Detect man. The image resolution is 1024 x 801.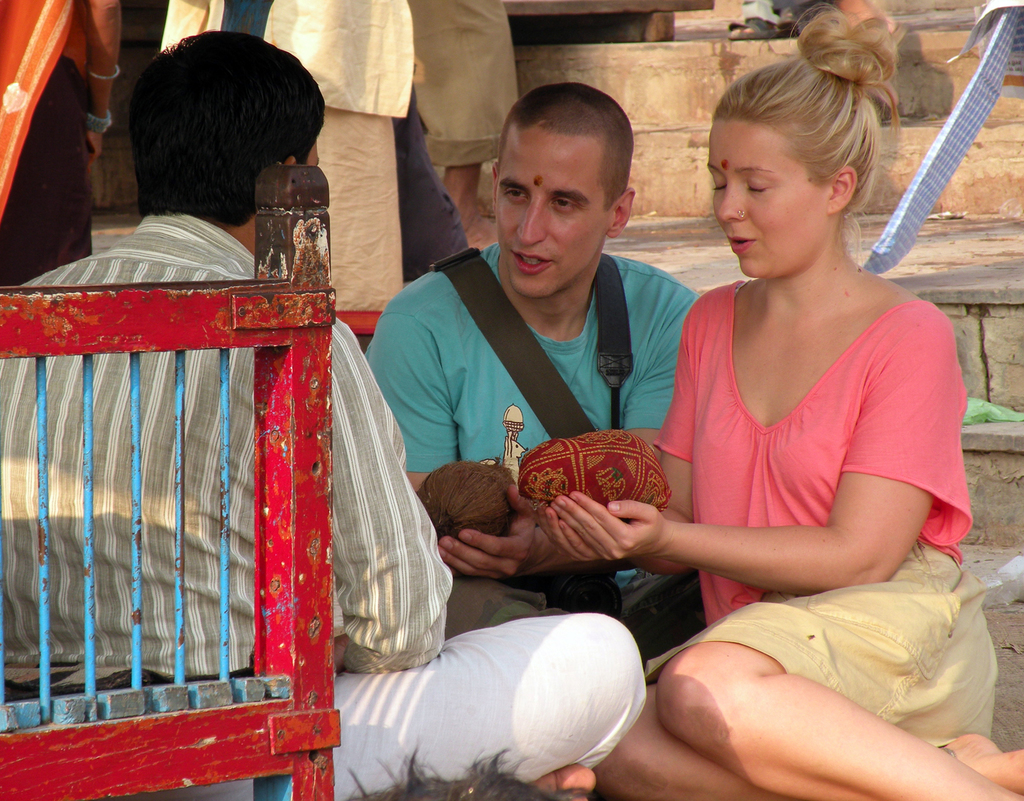
<bbox>370, 120, 700, 616</bbox>.
